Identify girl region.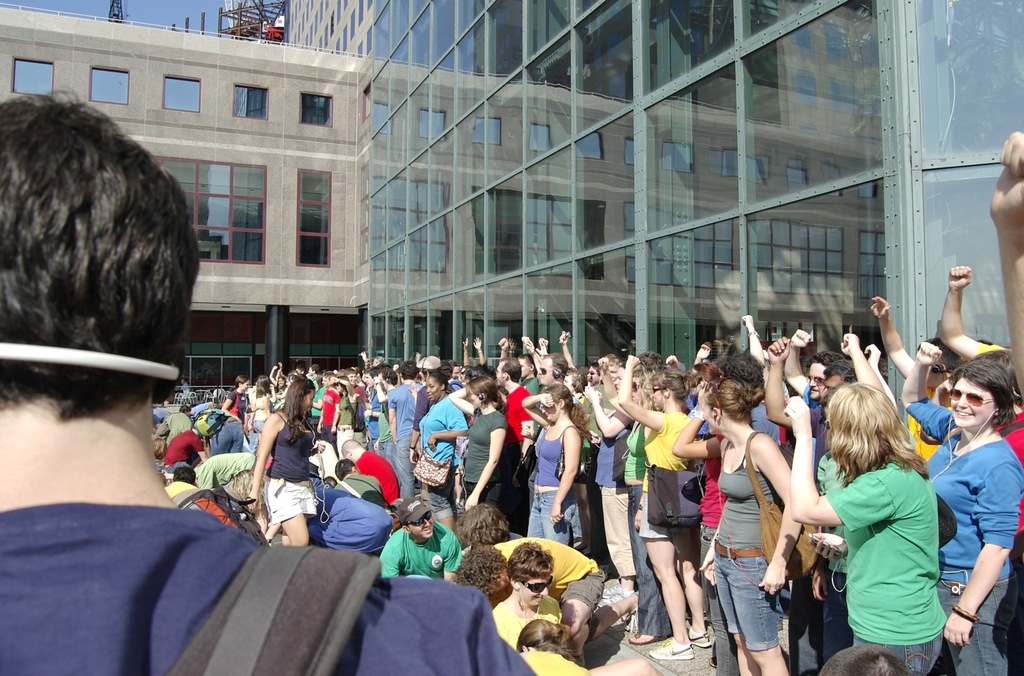
Region: BBox(515, 617, 594, 675).
